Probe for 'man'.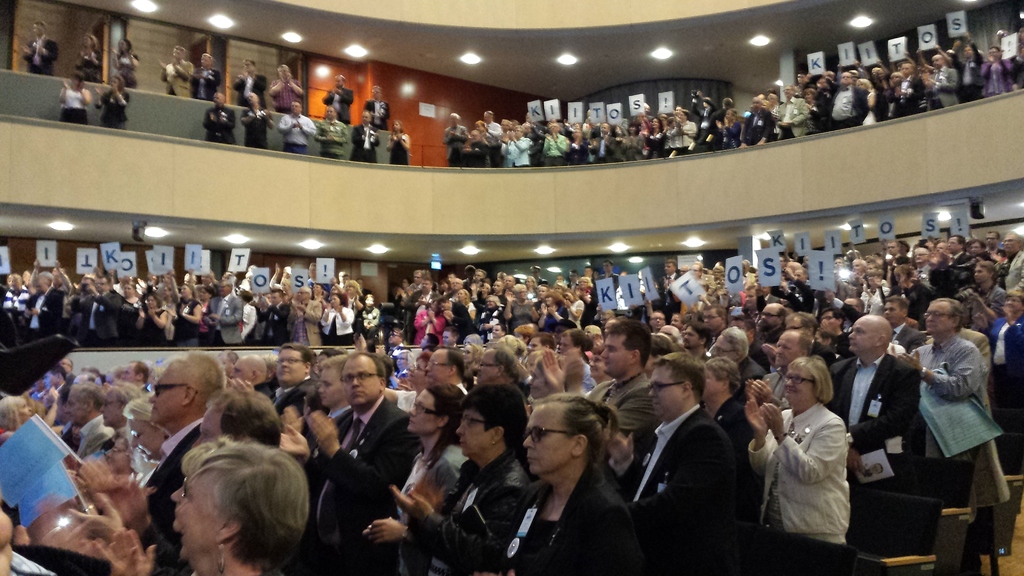
Probe result: box=[350, 110, 379, 163].
